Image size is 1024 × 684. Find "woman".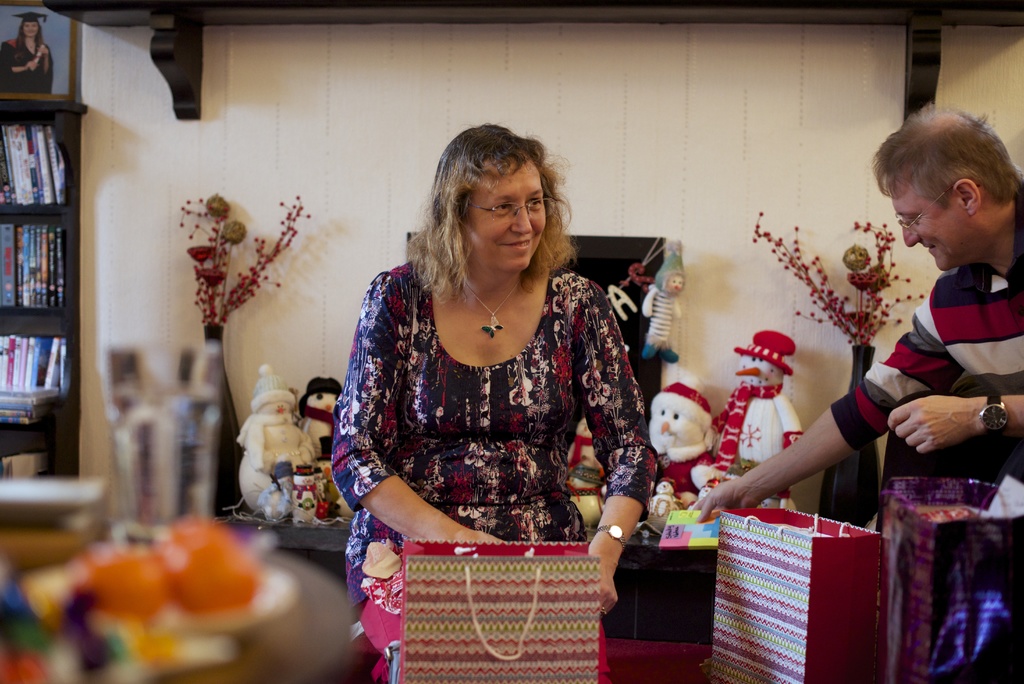
Rect(0, 12, 52, 95).
